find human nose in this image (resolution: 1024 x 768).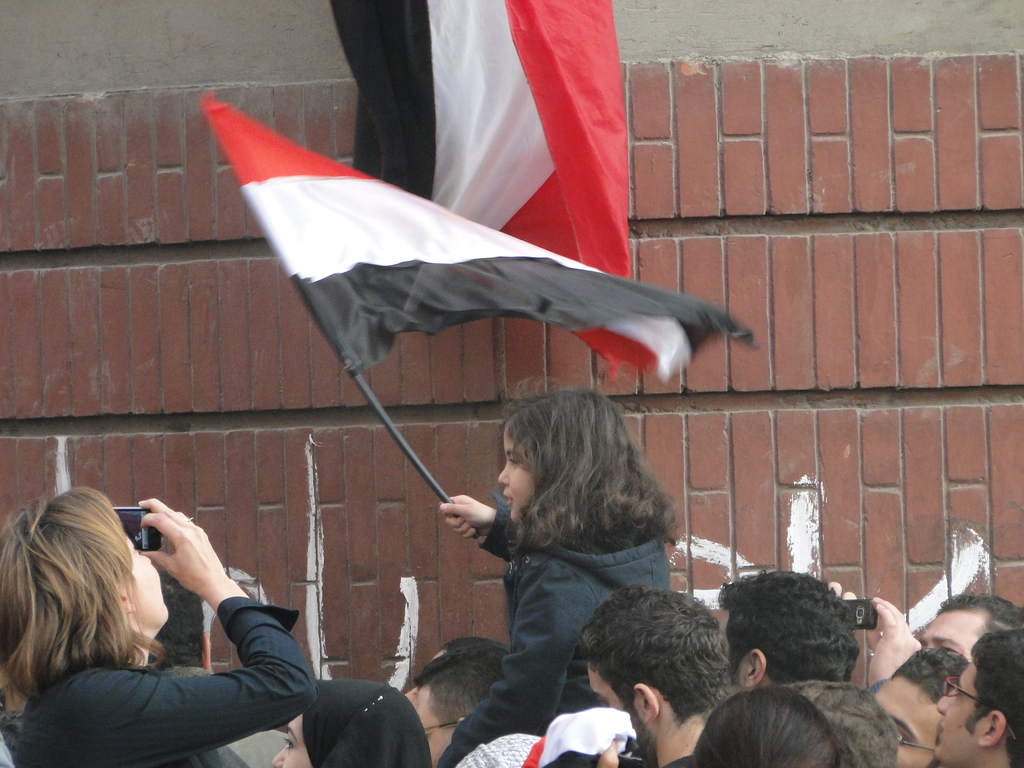
<box>935,688,953,714</box>.
